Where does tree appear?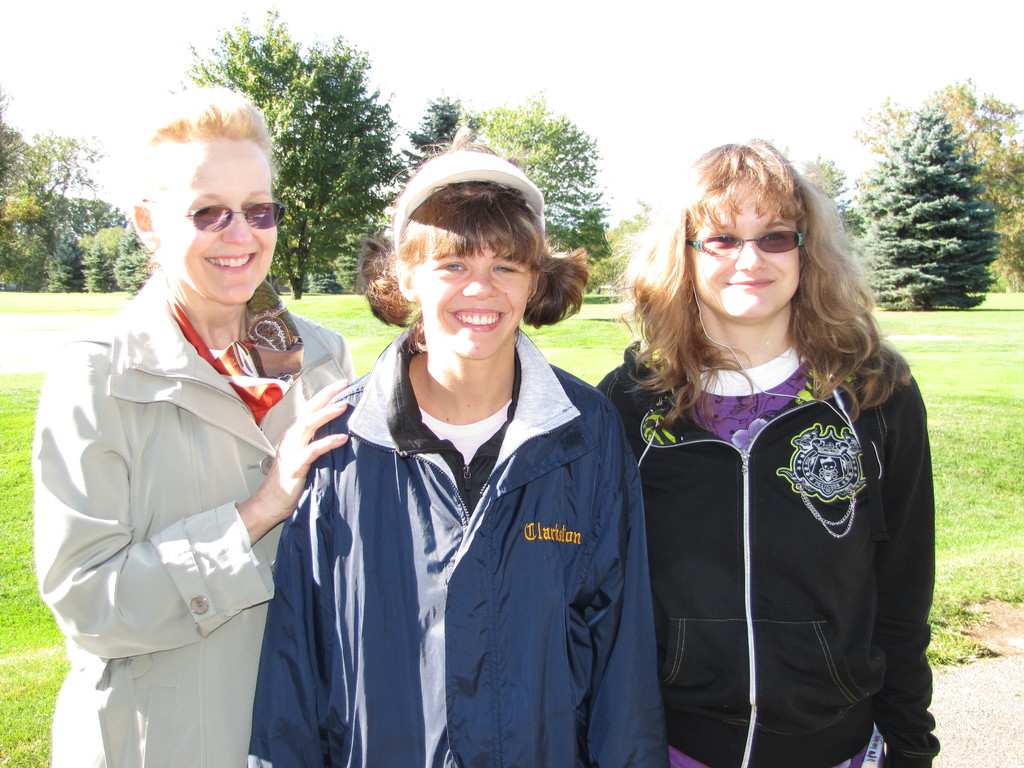
Appears at select_region(0, 89, 103, 289).
